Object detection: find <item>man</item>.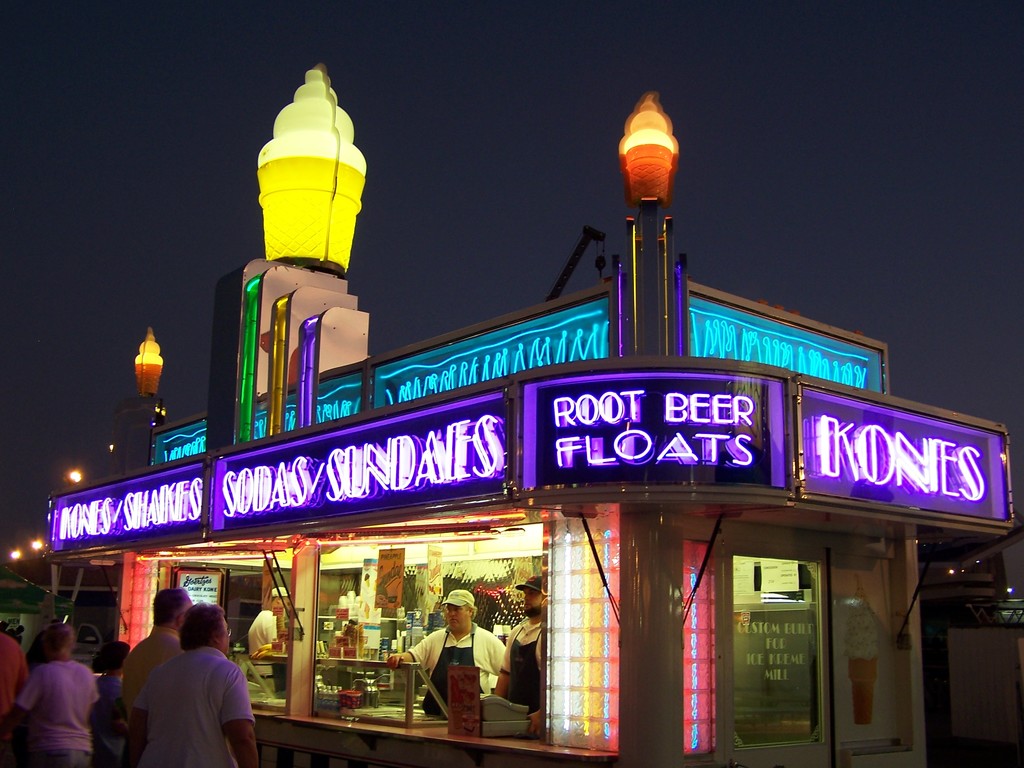
{"left": 115, "top": 584, "right": 194, "bottom": 767}.
